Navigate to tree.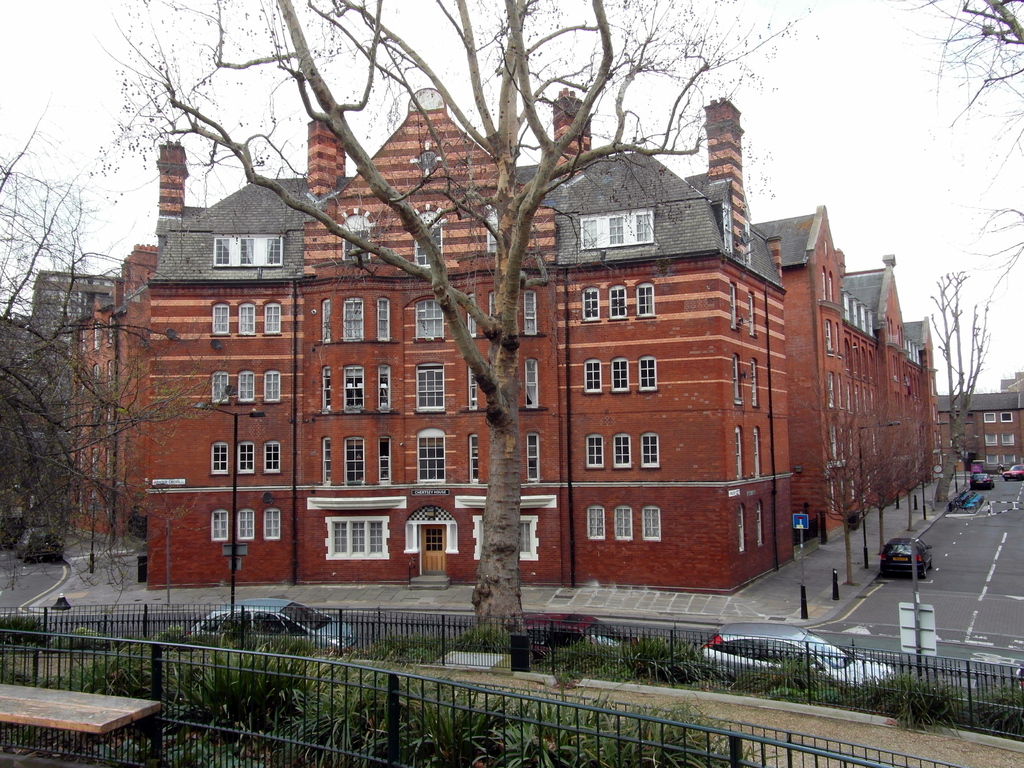
Navigation target: <region>0, 122, 177, 564</region>.
